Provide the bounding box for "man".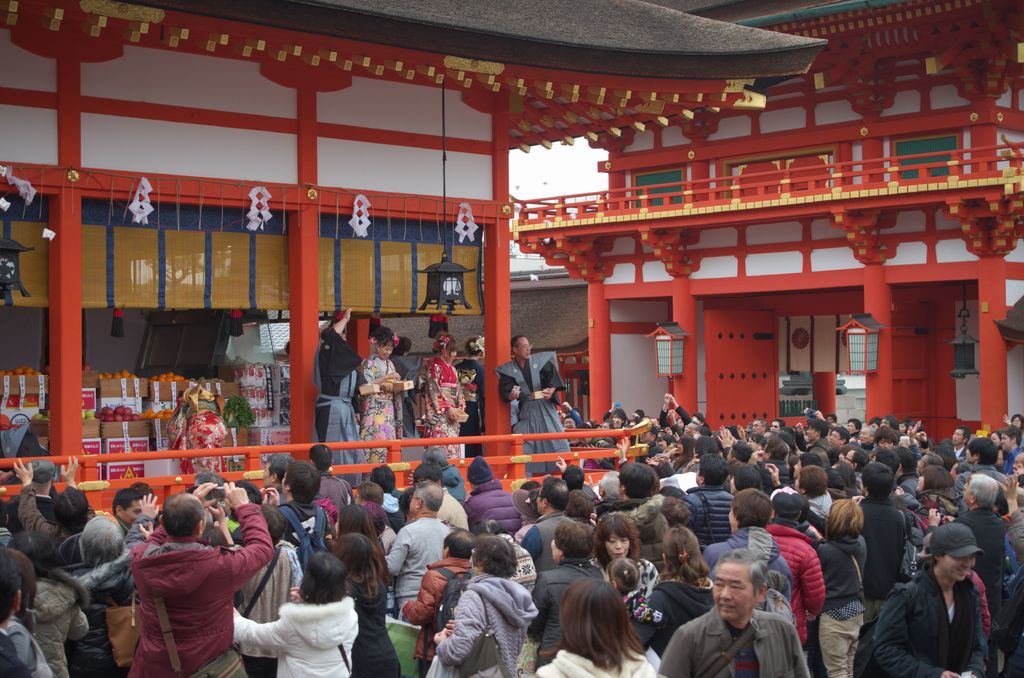
5/453/93/677.
